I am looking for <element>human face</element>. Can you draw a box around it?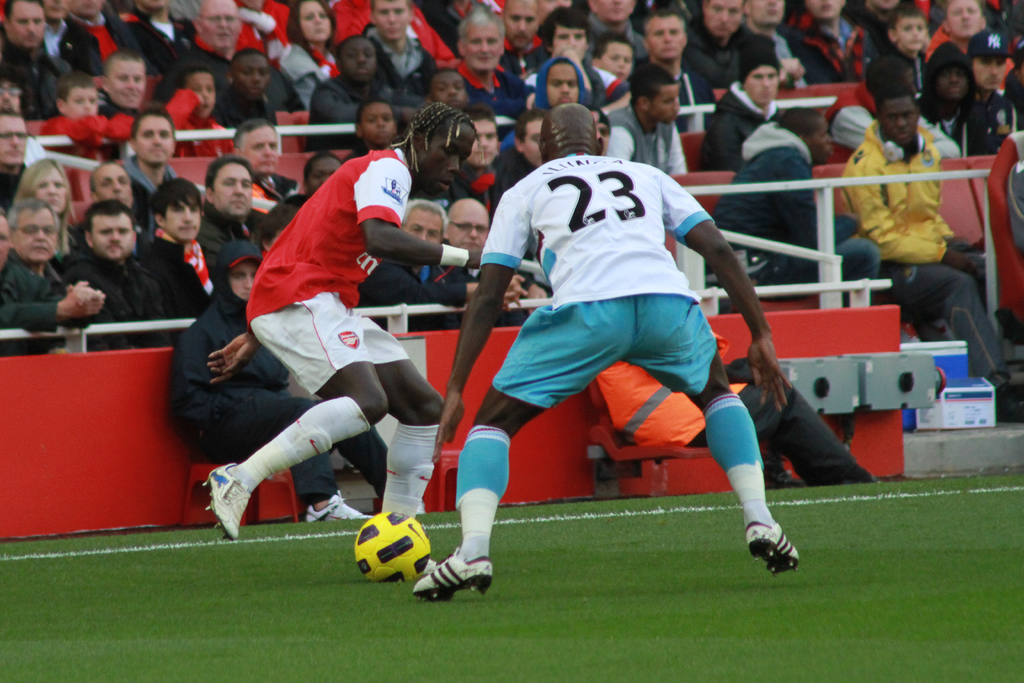
Sure, the bounding box is box(90, 211, 134, 261).
